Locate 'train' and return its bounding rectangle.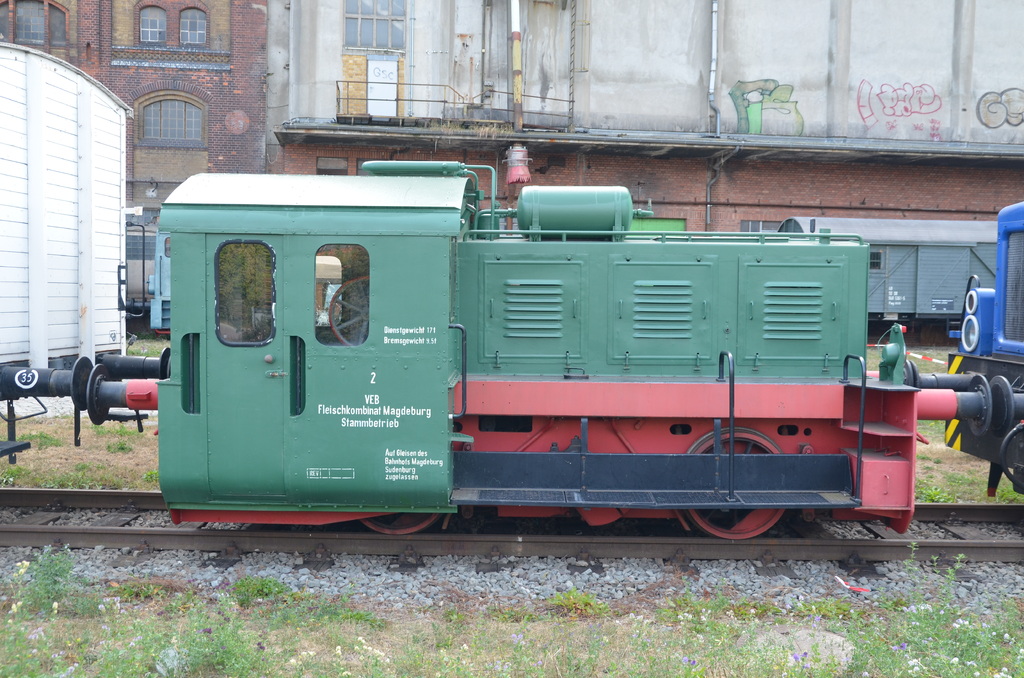
rect(125, 212, 993, 351).
